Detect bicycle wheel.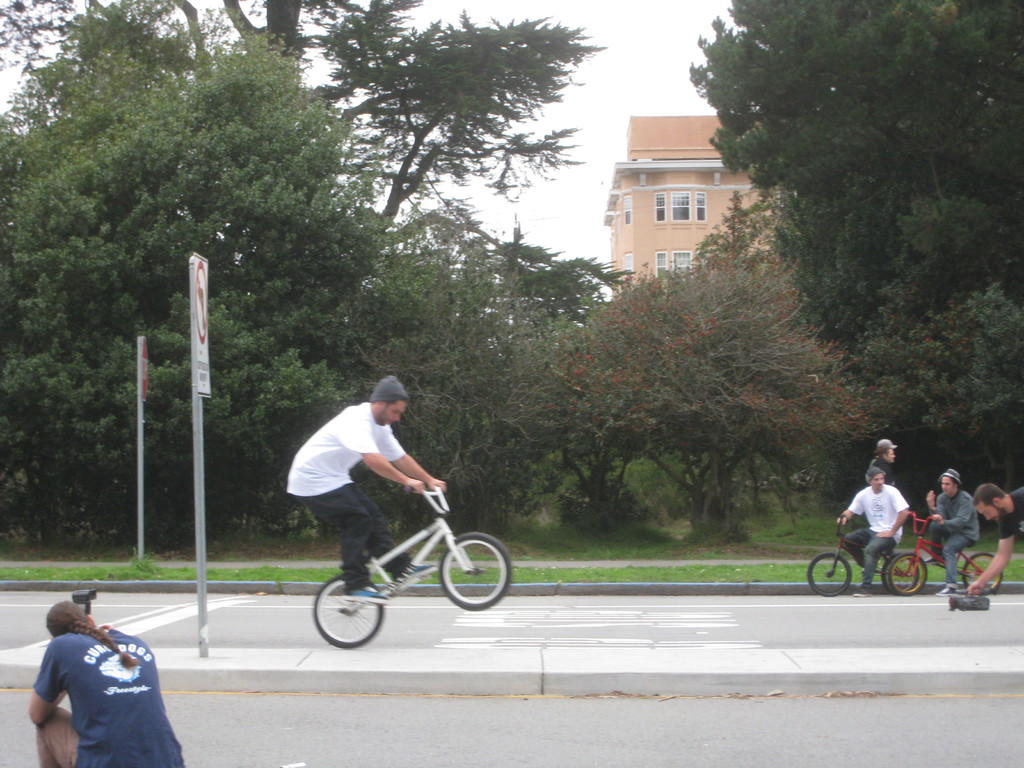
Detected at rect(957, 550, 1004, 596).
